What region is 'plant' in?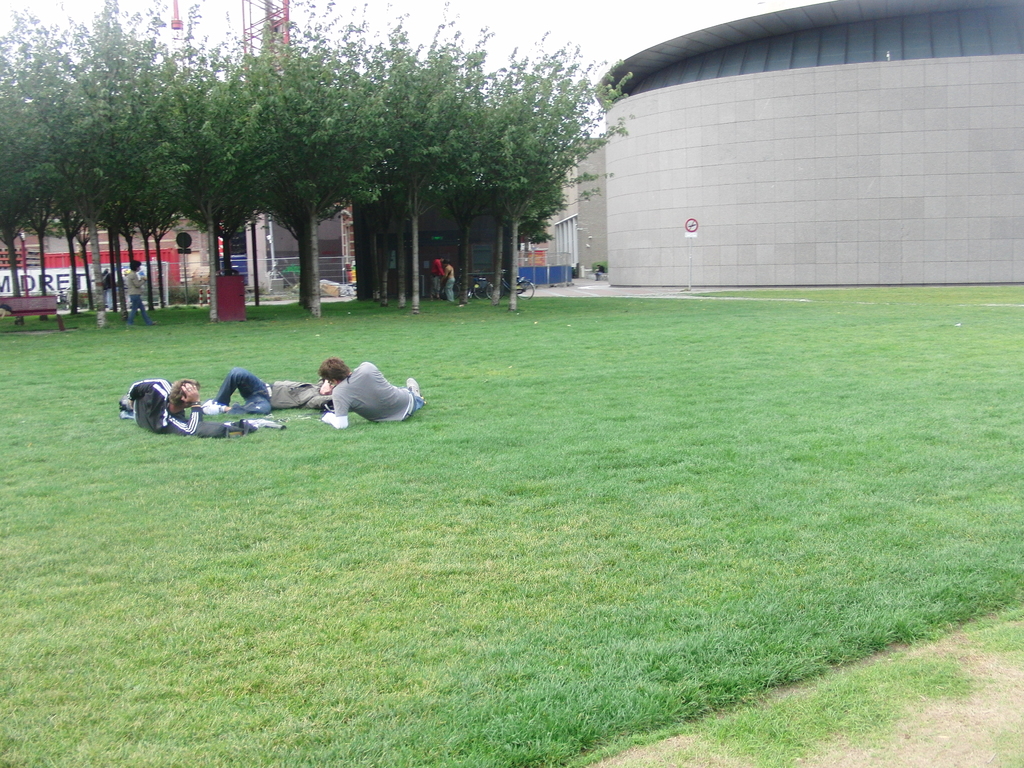
BBox(602, 746, 610, 758).
